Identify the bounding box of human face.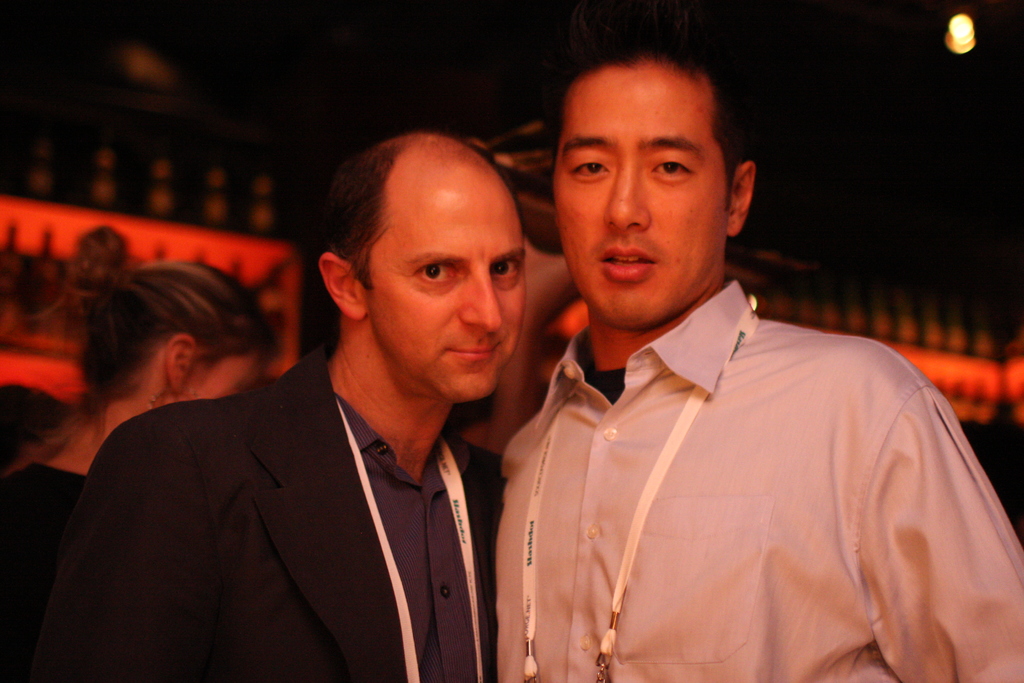
<box>550,59,732,336</box>.
